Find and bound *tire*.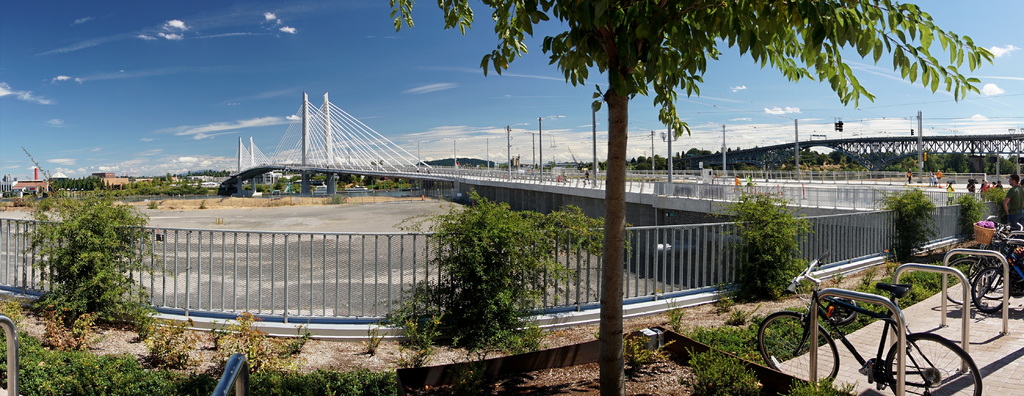
Bound: box(968, 263, 1020, 311).
